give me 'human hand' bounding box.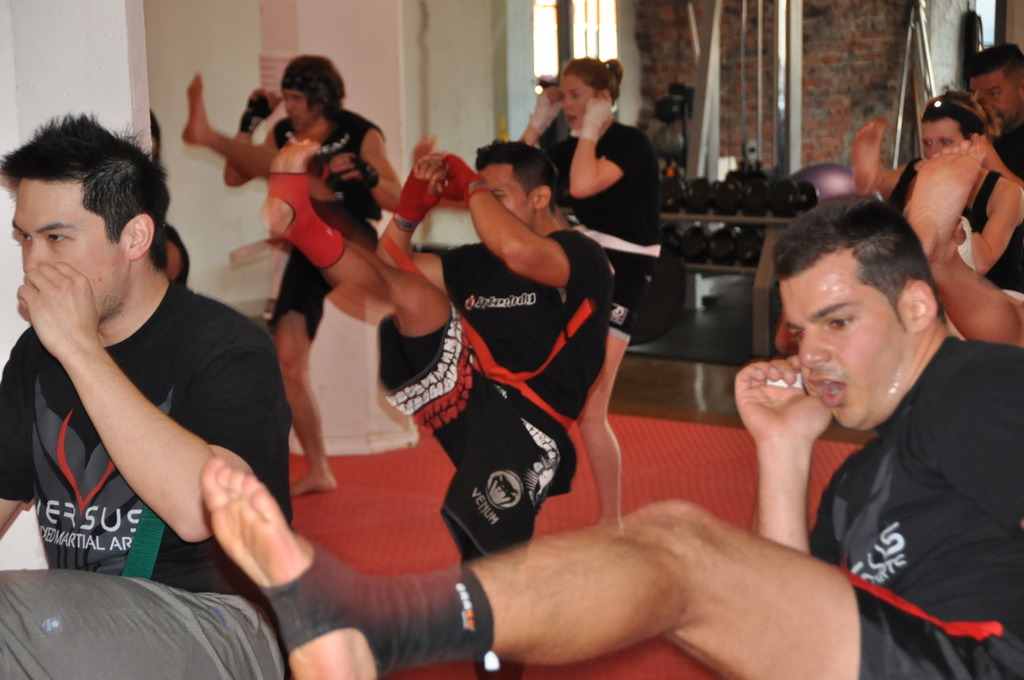
(248,87,283,119).
